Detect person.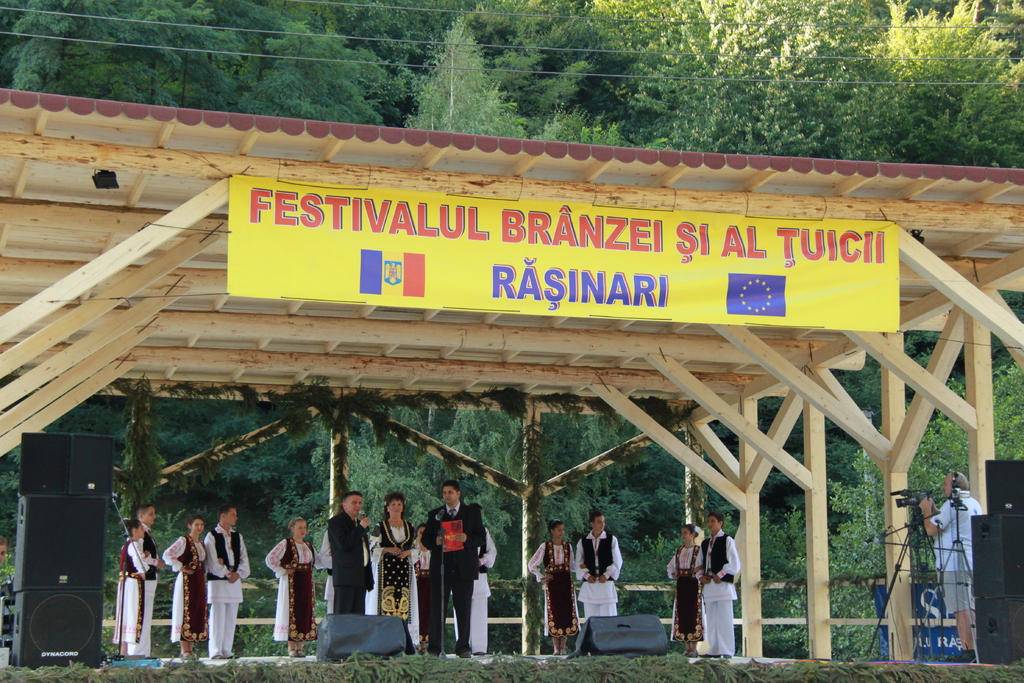
Detected at left=111, top=508, right=151, bottom=656.
